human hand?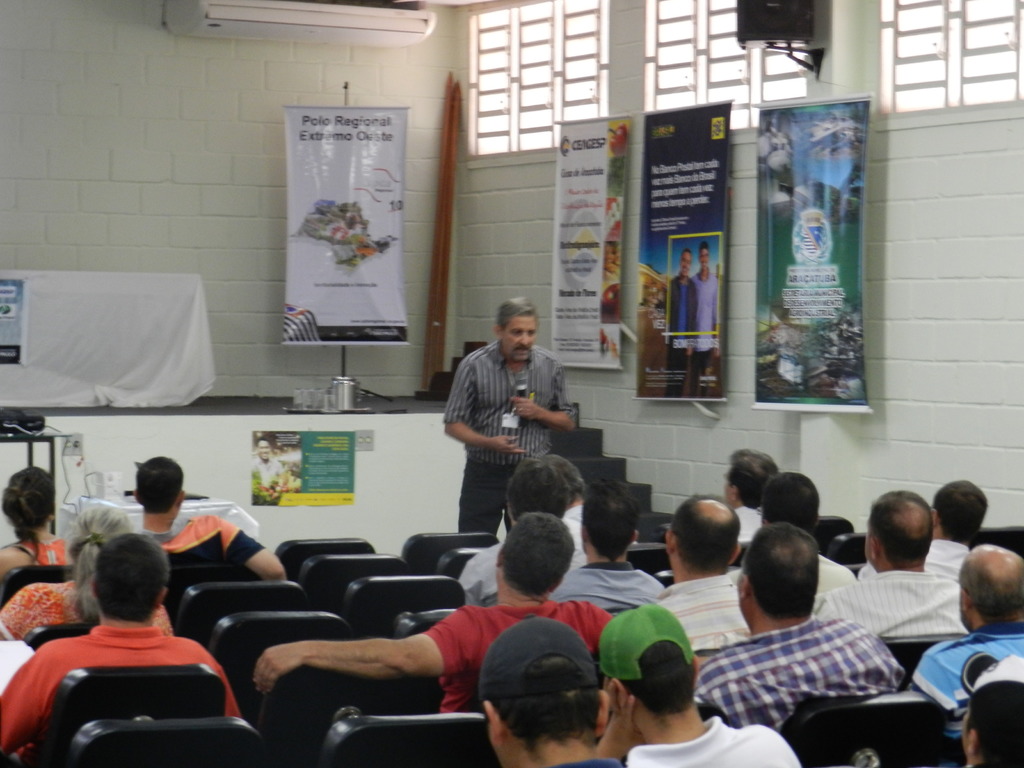
[x1=685, y1=340, x2=692, y2=354]
